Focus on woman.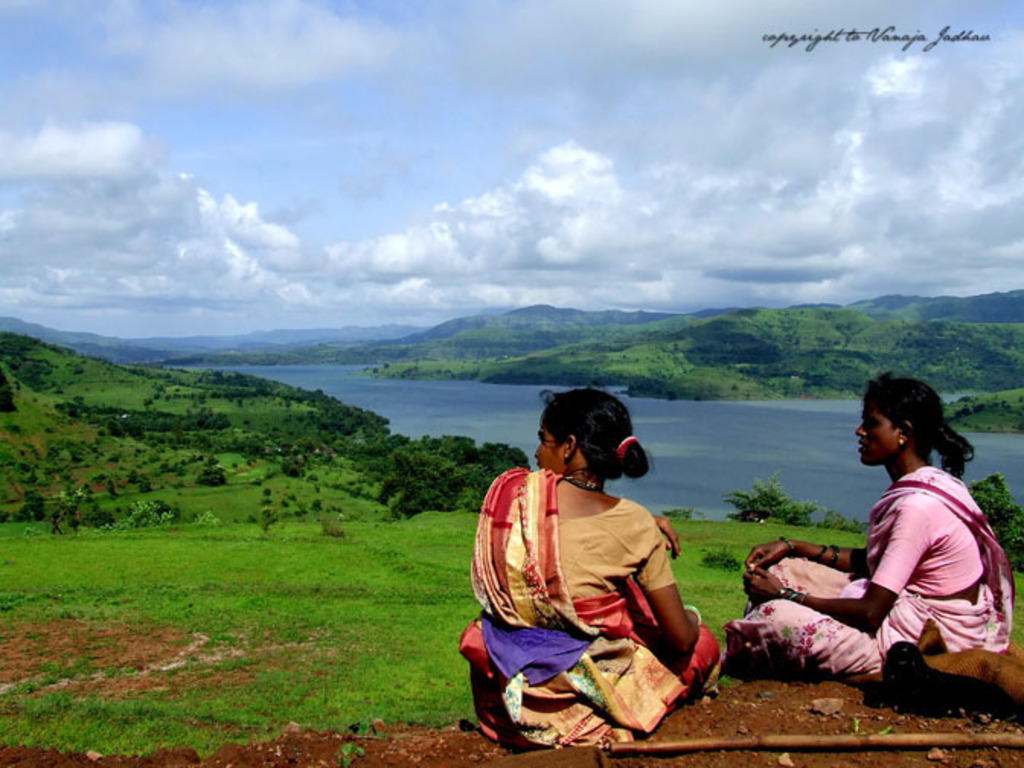
Focused at {"left": 460, "top": 389, "right": 716, "bottom": 753}.
